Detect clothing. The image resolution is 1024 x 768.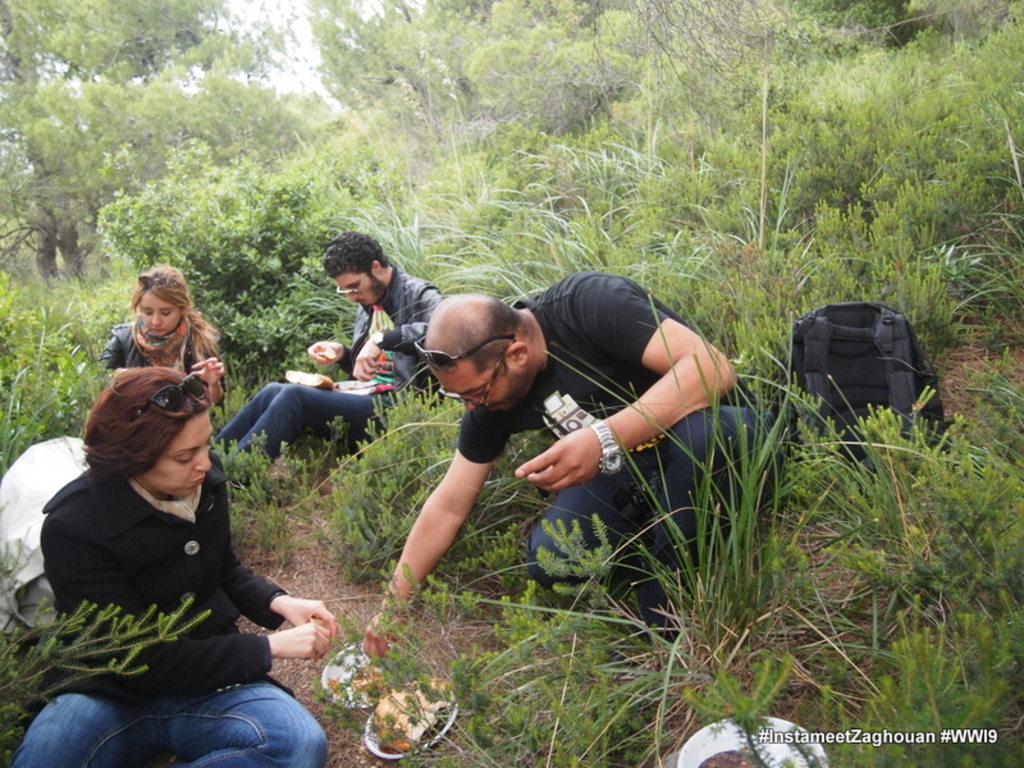
left=101, top=316, right=220, bottom=404.
